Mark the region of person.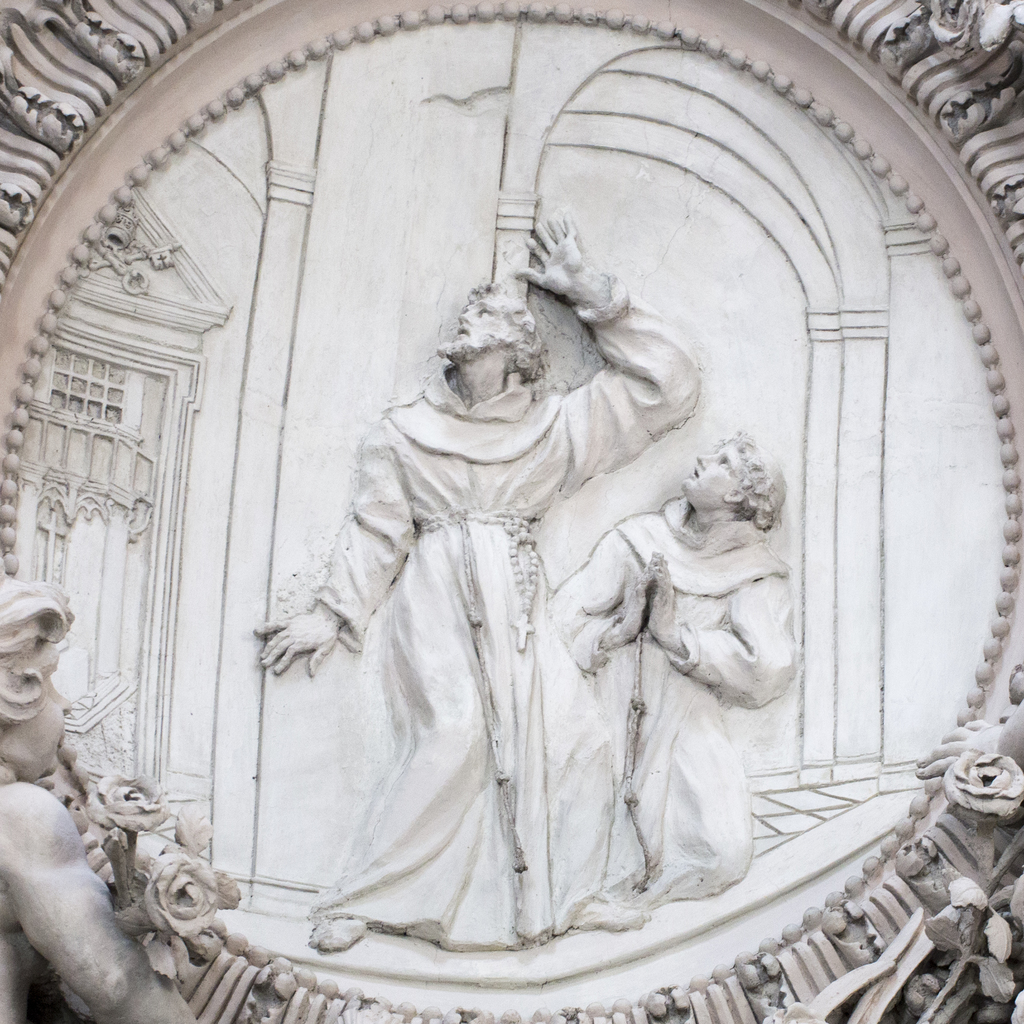
Region: left=550, top=433, right=793, bottom=910.
